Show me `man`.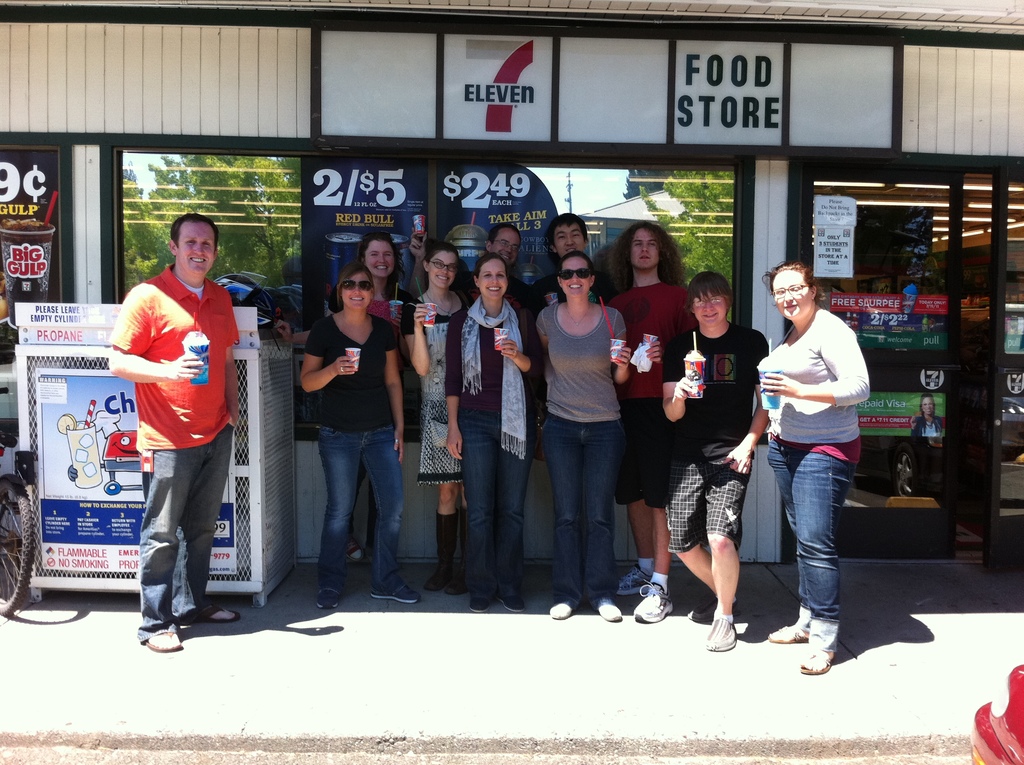
`man` is here: crop(658, 265, 780, 650).
